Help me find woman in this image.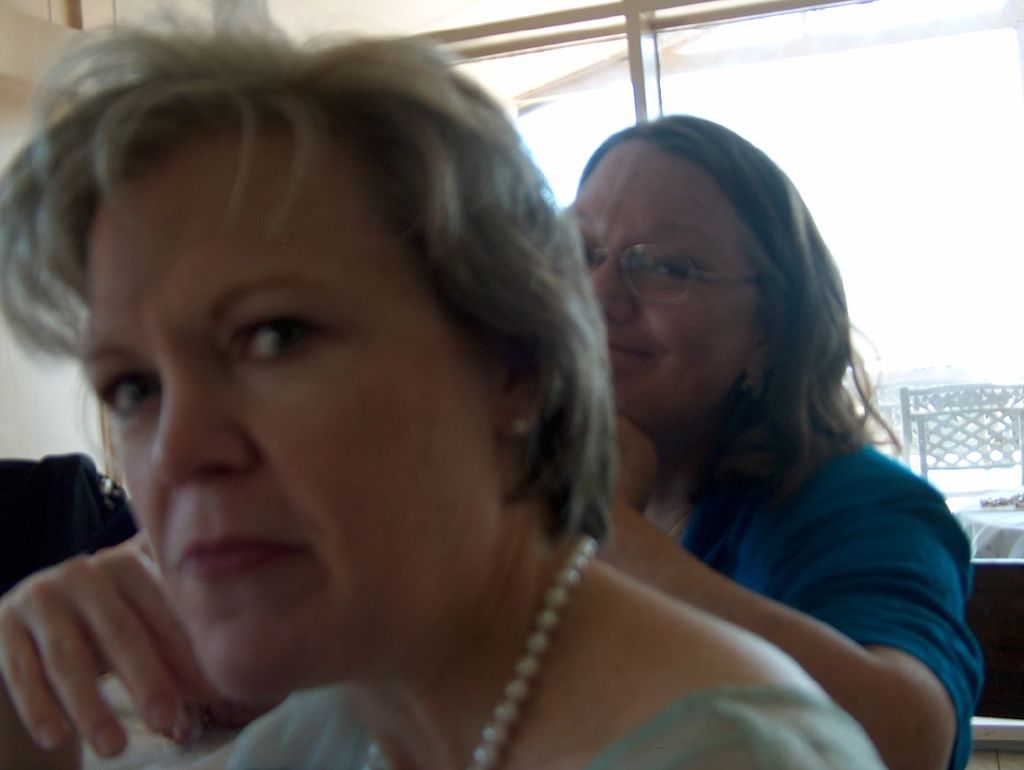
Found it: bbox=[559, 107, 990, 769].
